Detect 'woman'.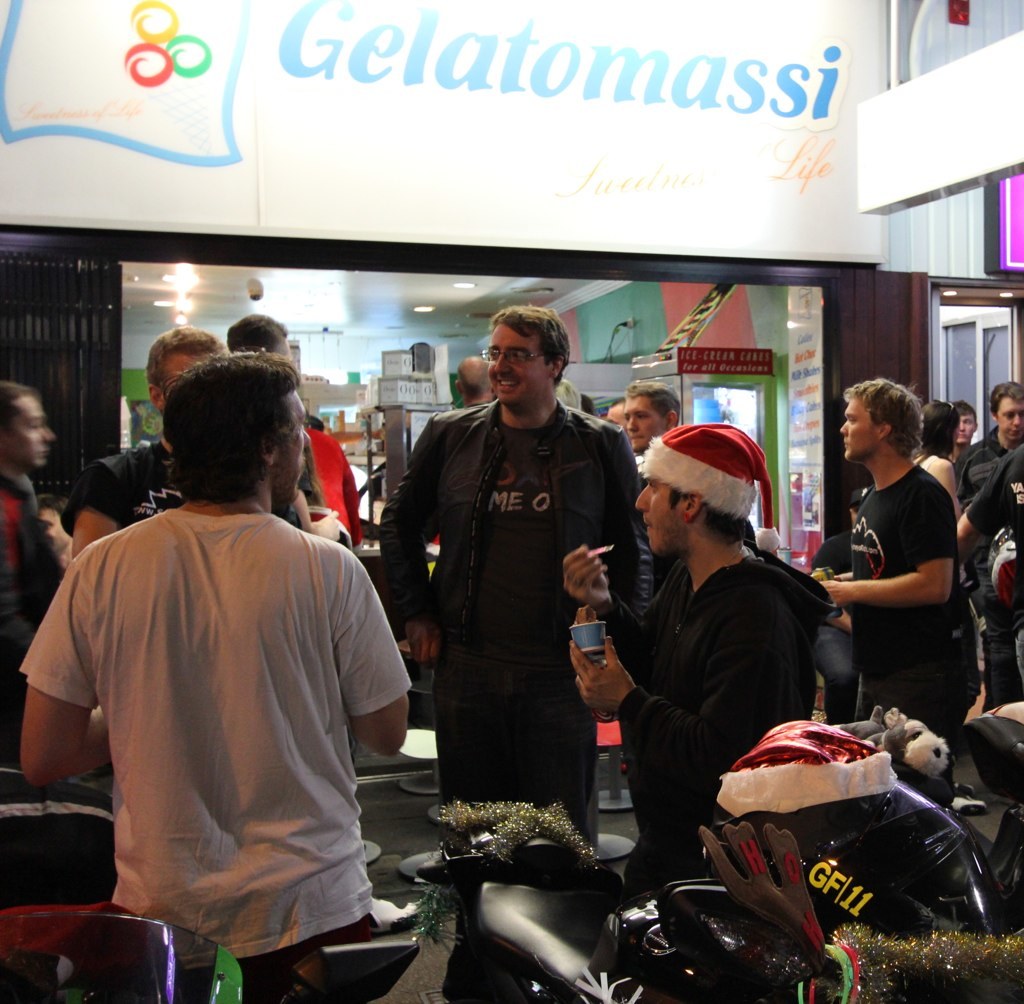
Detected at <box>902,389,986,734</box>.
